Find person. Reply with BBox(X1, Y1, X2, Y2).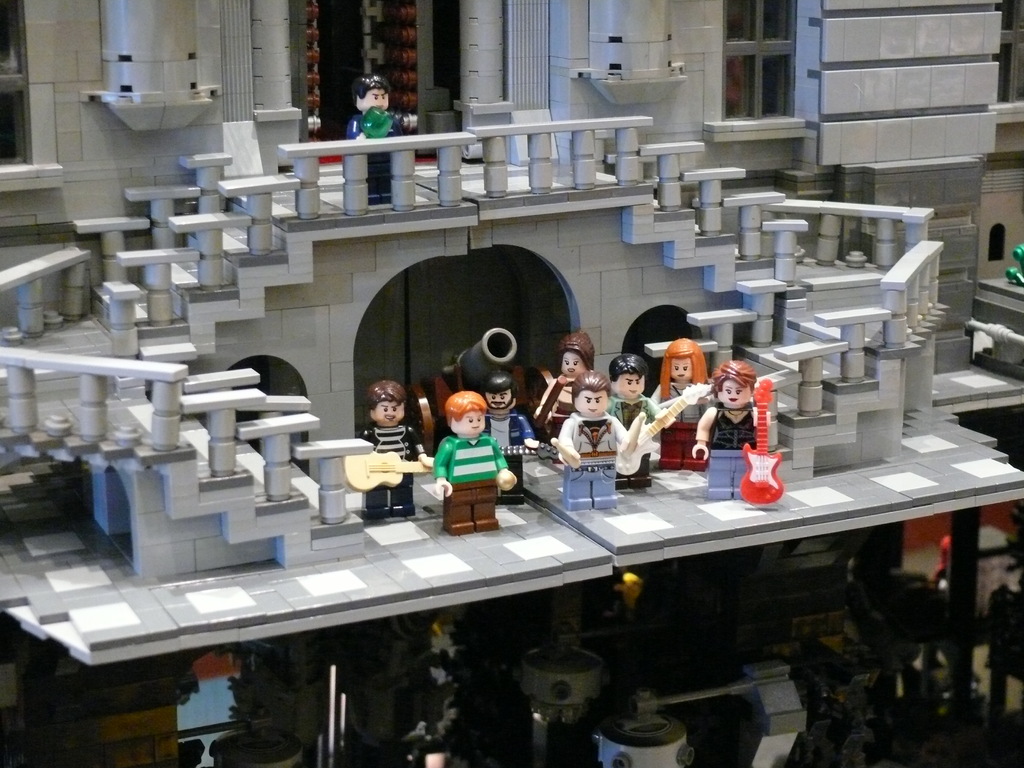
BBox(556, 372, 648, 531).
